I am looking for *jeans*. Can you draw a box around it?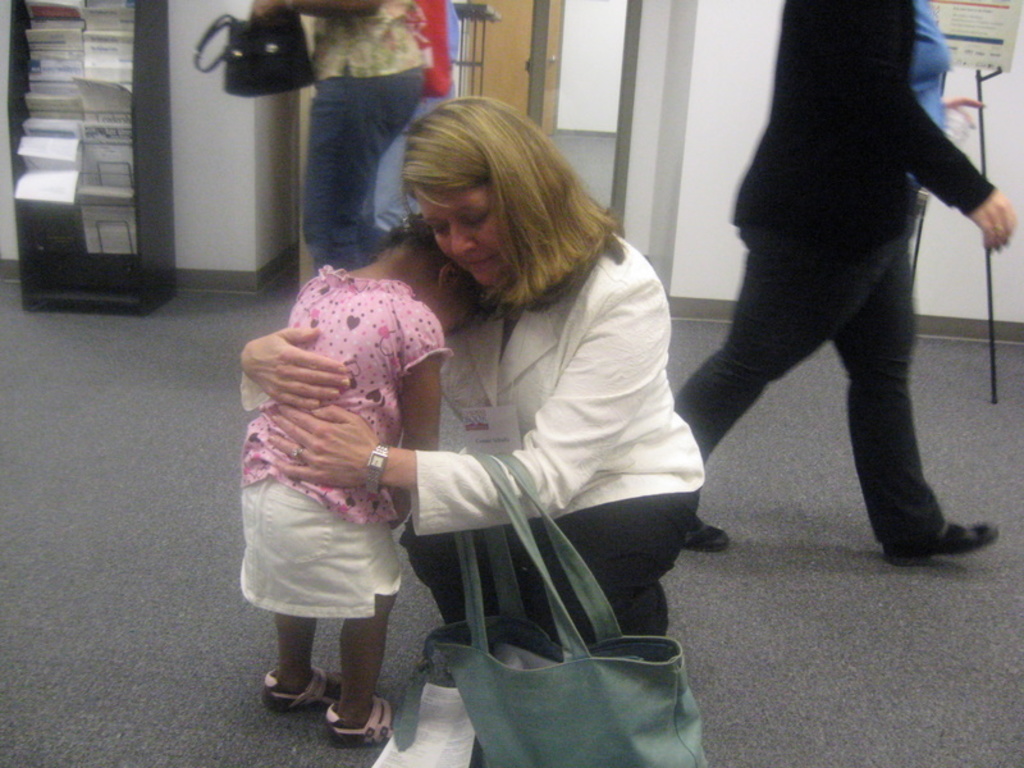
Sure, the bounding box is {"left": 303, "top": 68, "right": 425, "bottom": 269}.
